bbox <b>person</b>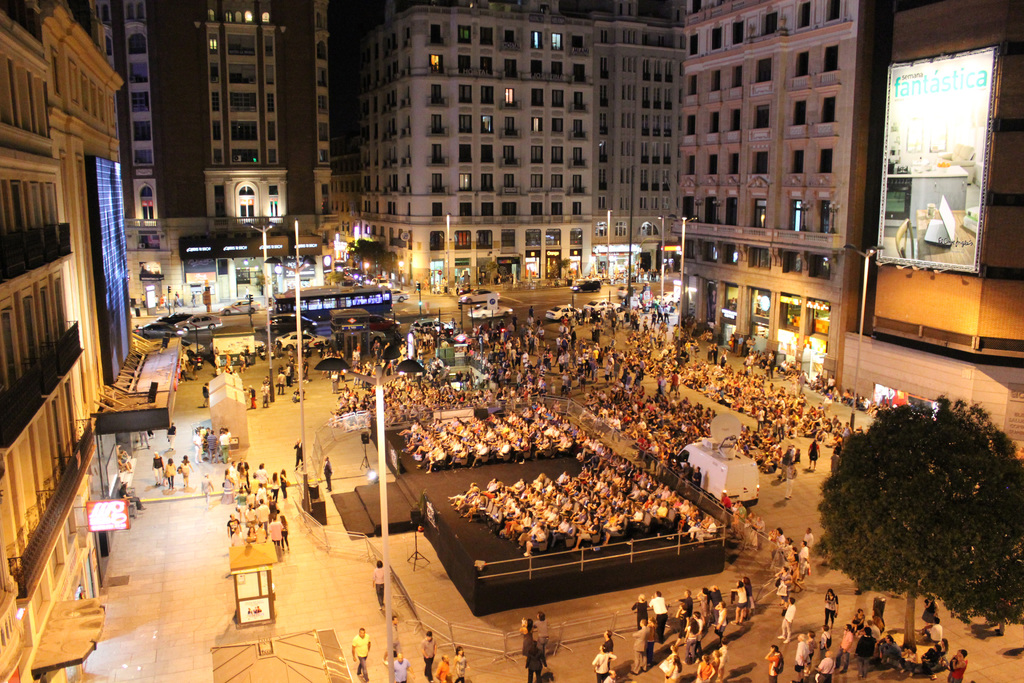
(left=869, top=608, right=897, bottom=642)
